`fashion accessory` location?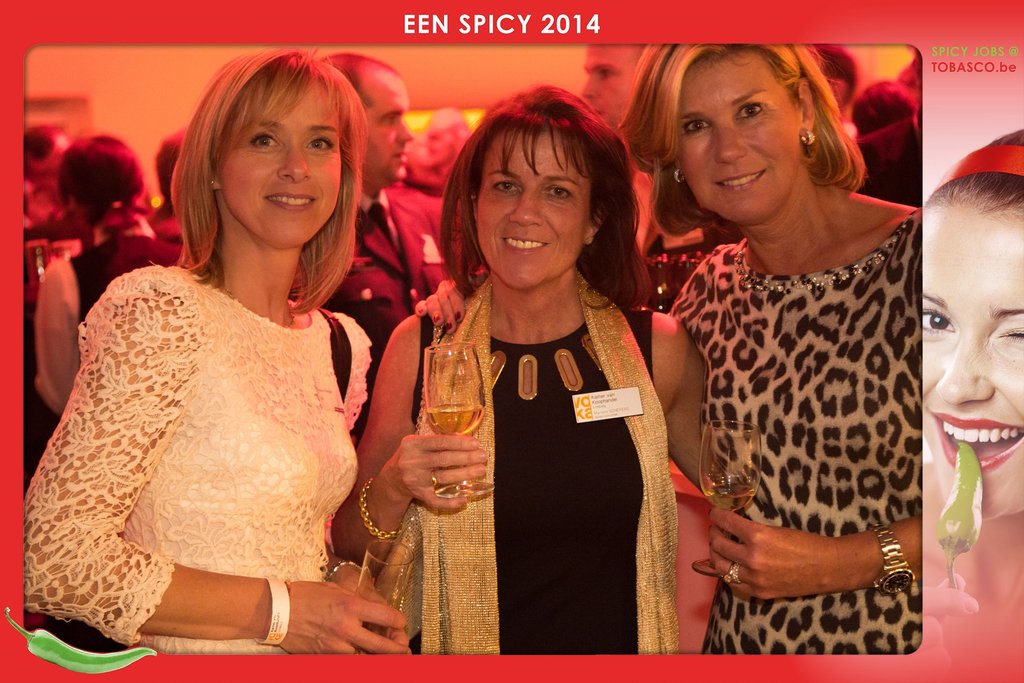
[x1=367, y1=199, x2=406, y2=259]
